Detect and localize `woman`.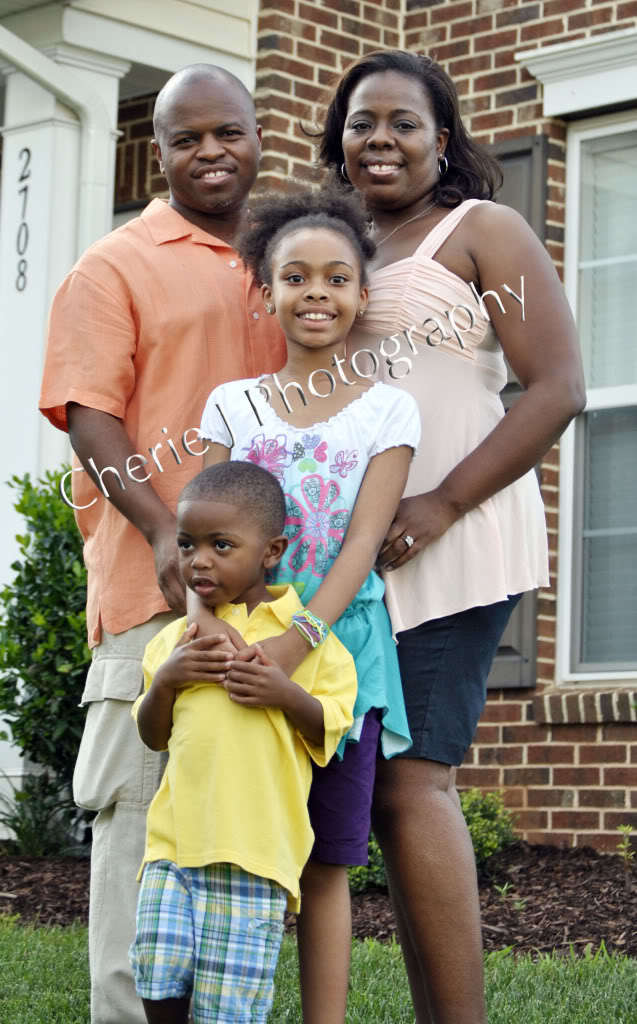
Localized at bbox=(297, 48, 579, 1023).
